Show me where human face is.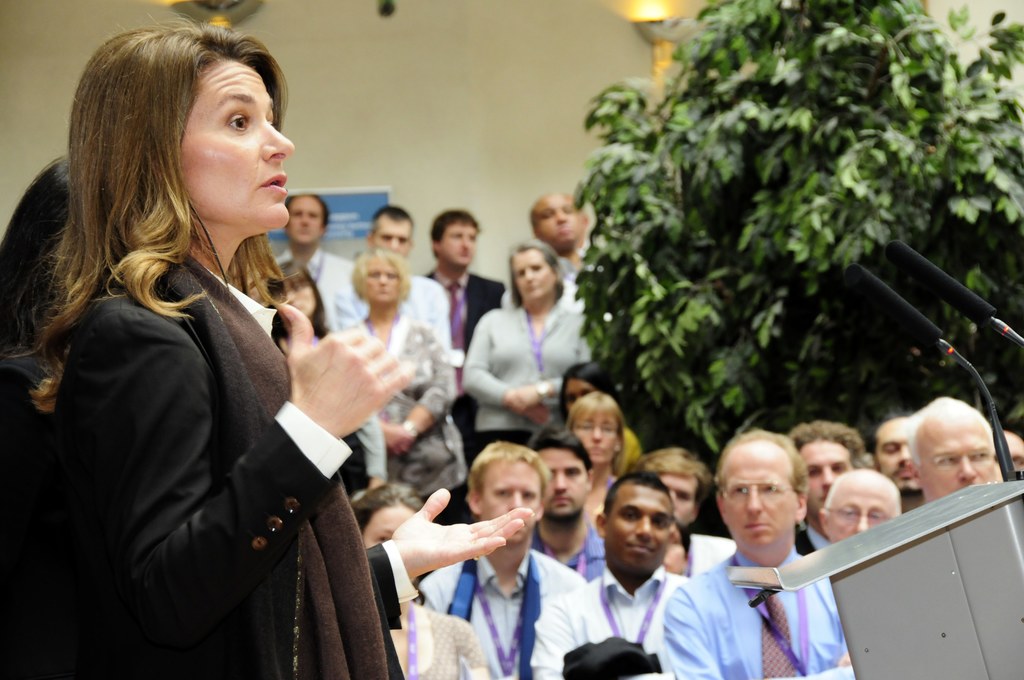
human face is at (x1=180, y1=59, x2=296, y2=229).
